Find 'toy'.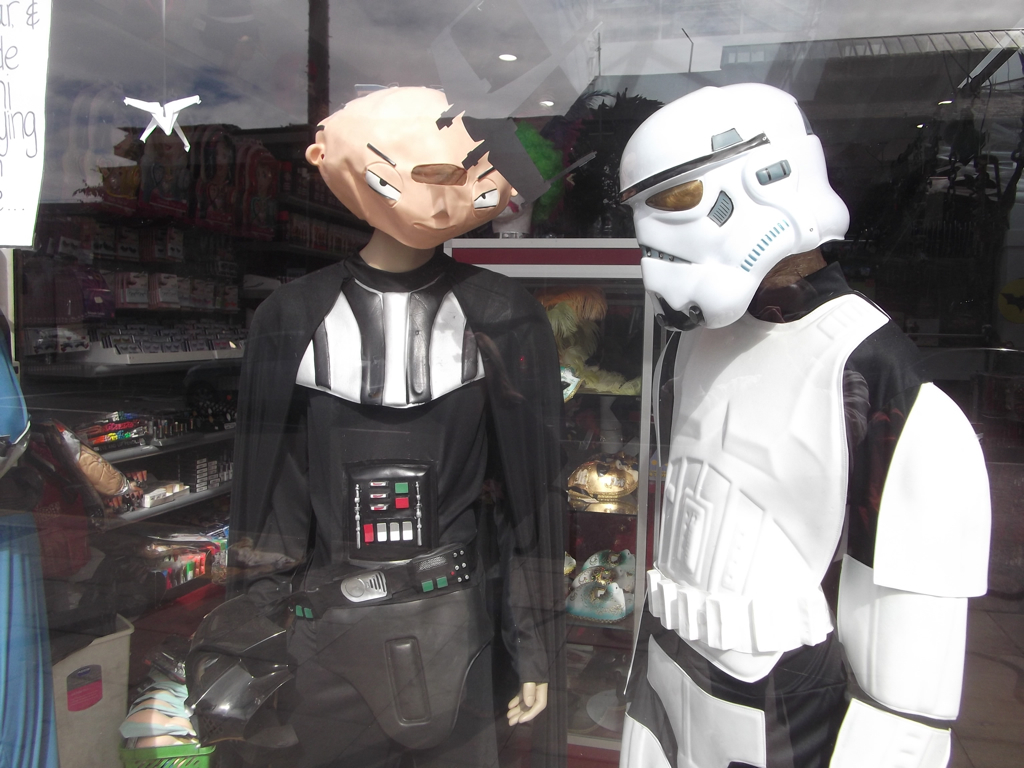
(238, 148, 289, 230).
